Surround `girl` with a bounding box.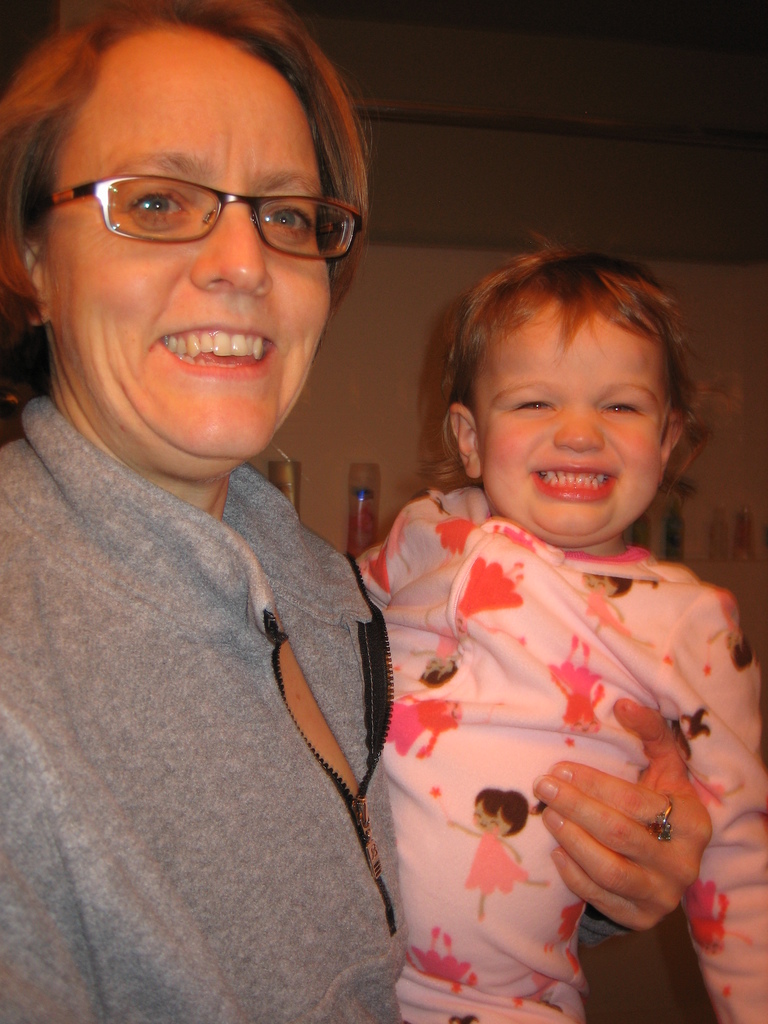
select_region(449, 788, 545, 925).
